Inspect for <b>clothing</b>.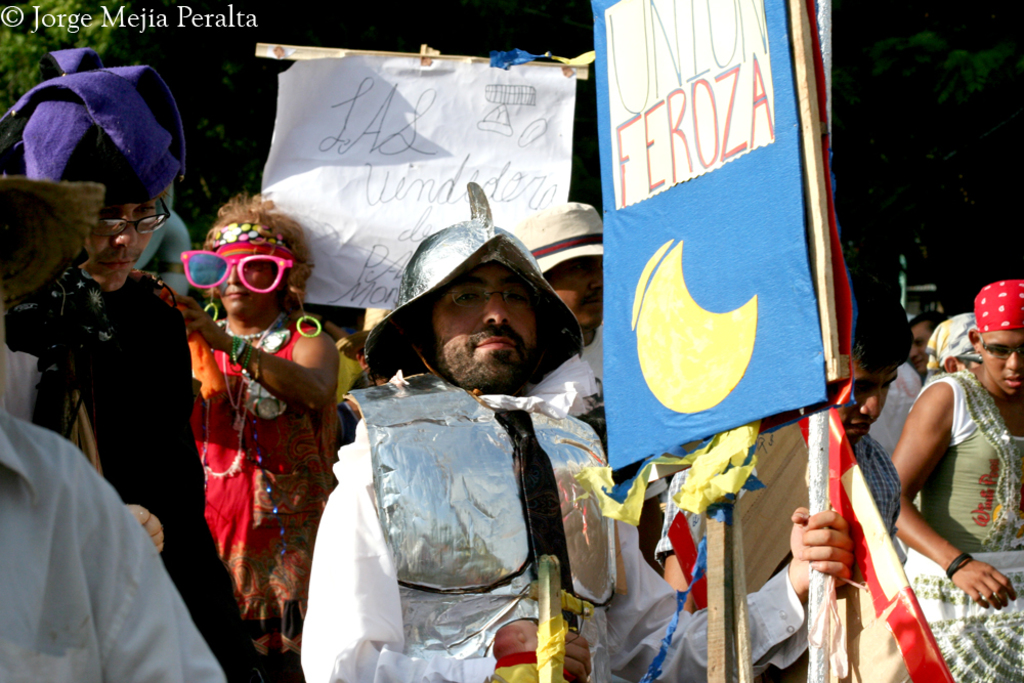
Inspection: {"left": 905, "top": 367, "right": 1020, "bottom": 682}.
